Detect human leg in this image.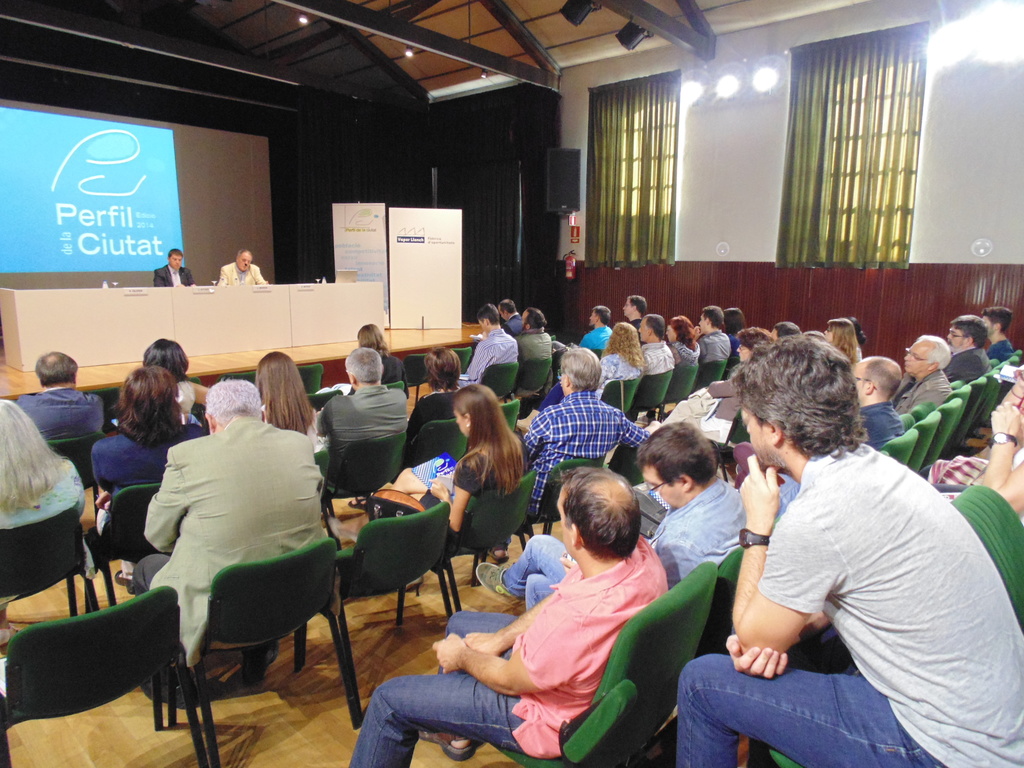
Detection: x1=417, y1=610, x2=521, y2=763.
